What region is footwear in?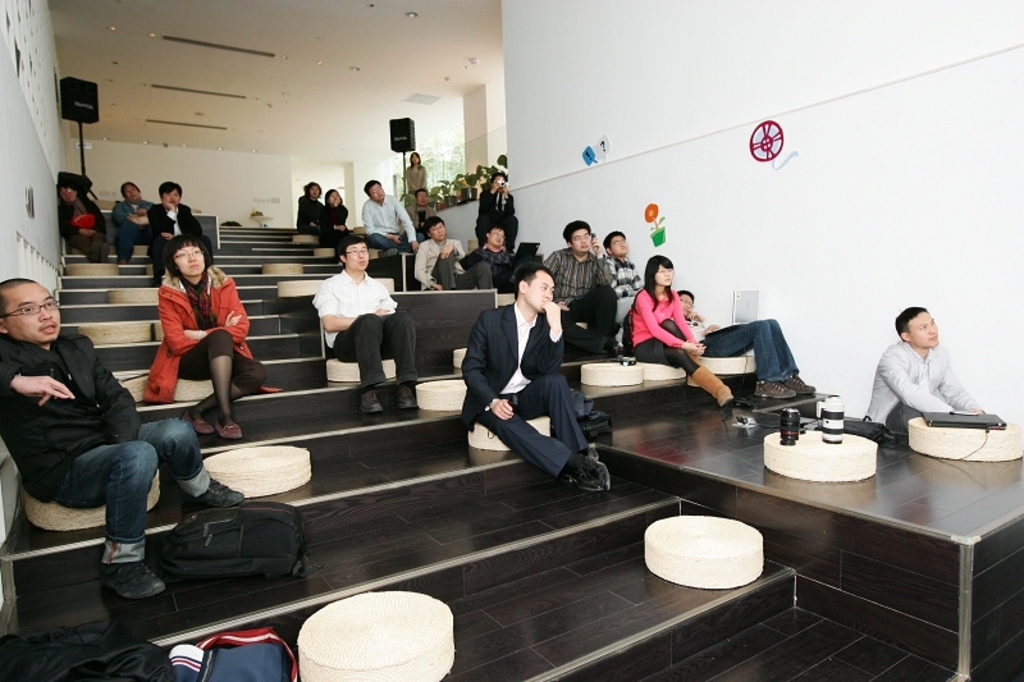
(left=360, top=388, right=383, bottom=411).
